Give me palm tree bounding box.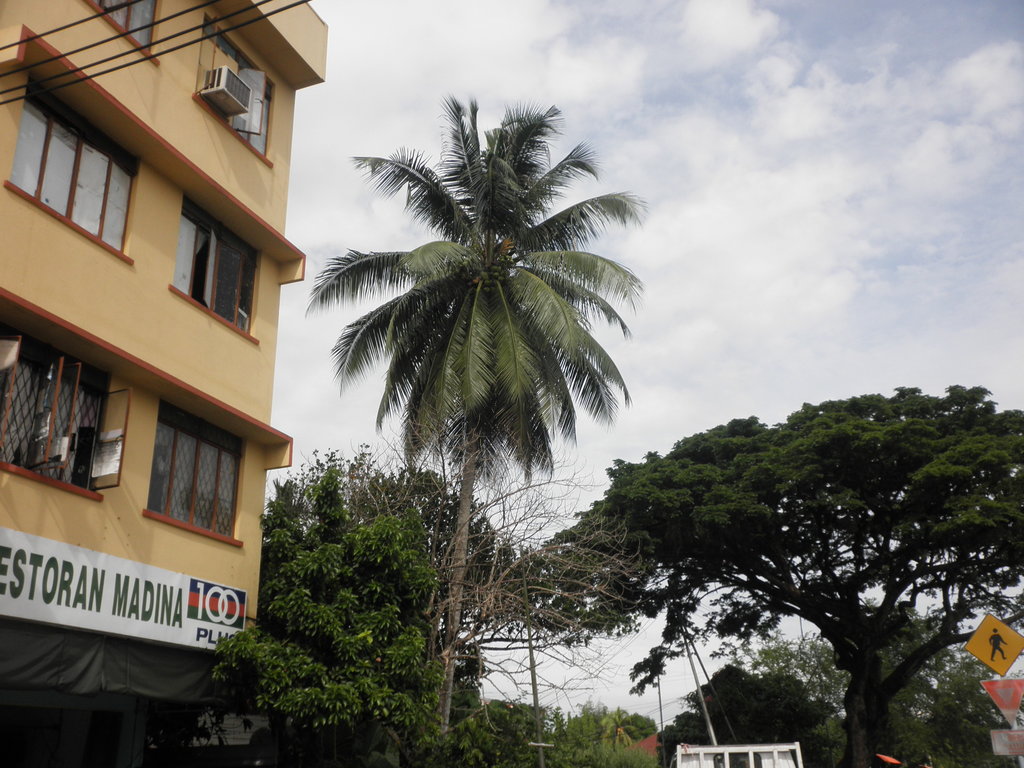
465,506,639,712.
